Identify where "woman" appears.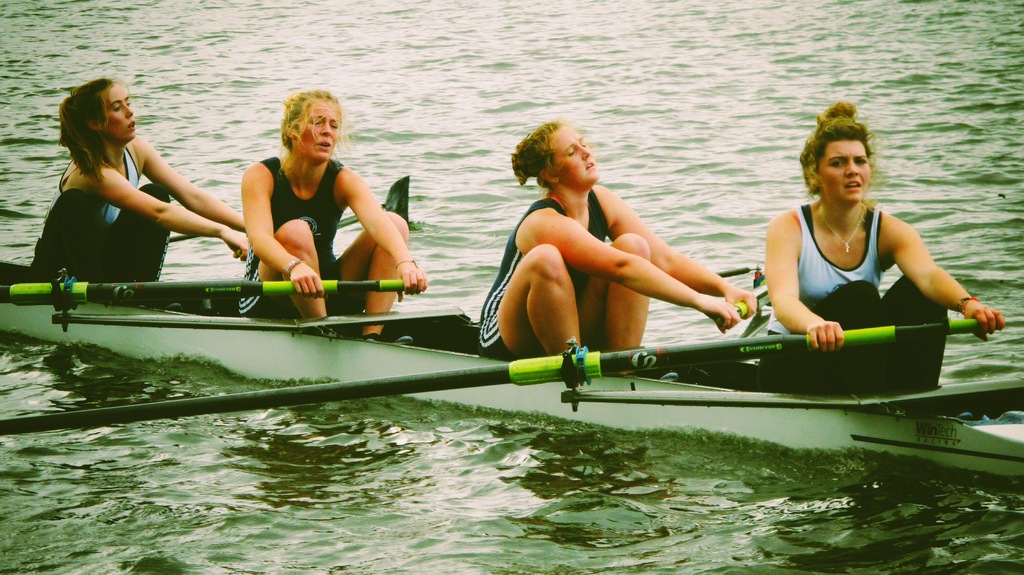
Appears at select_region(764, 102, 1006, 403).
